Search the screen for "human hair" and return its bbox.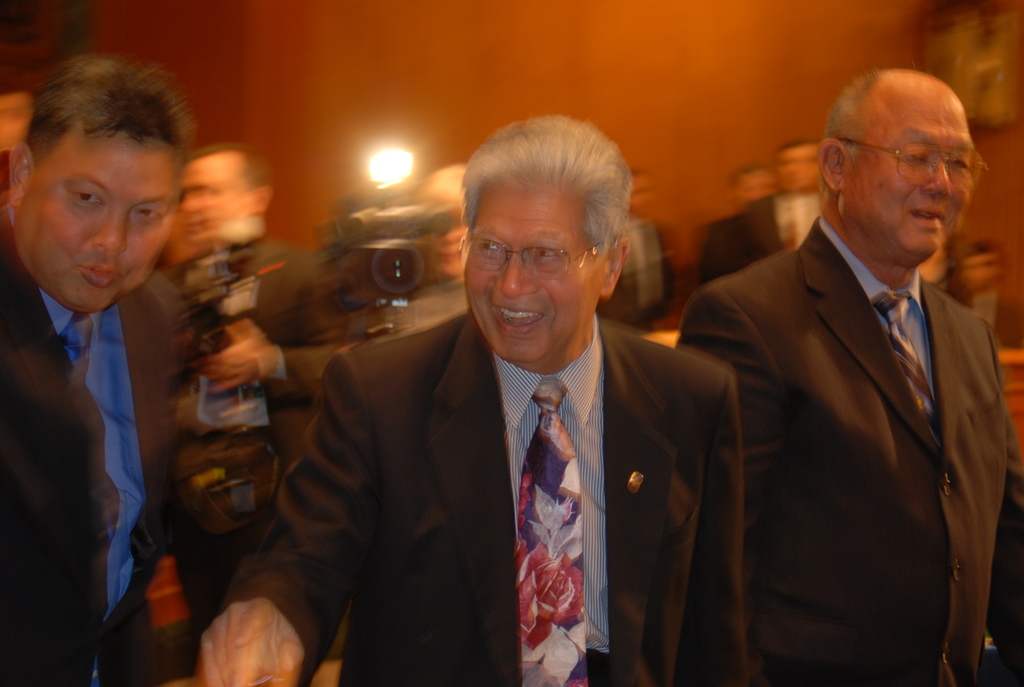
Found: bbox=(815, 68, 883, 173).
